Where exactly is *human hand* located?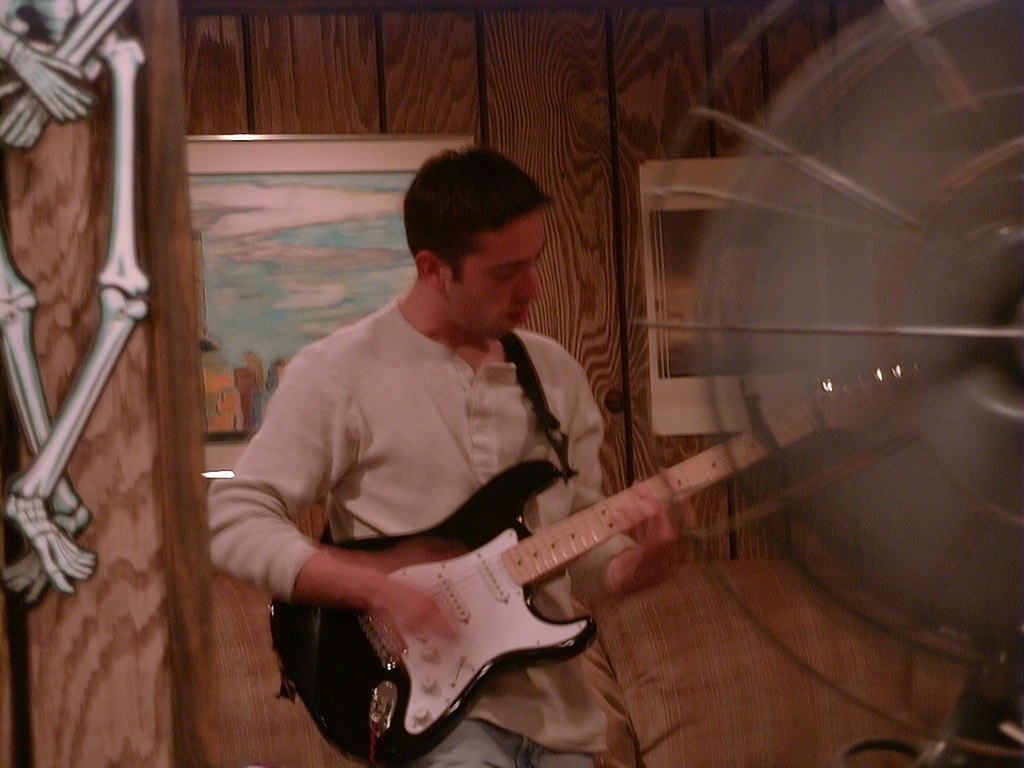
Its bounding box is locate(358, 574, 455, 646).
